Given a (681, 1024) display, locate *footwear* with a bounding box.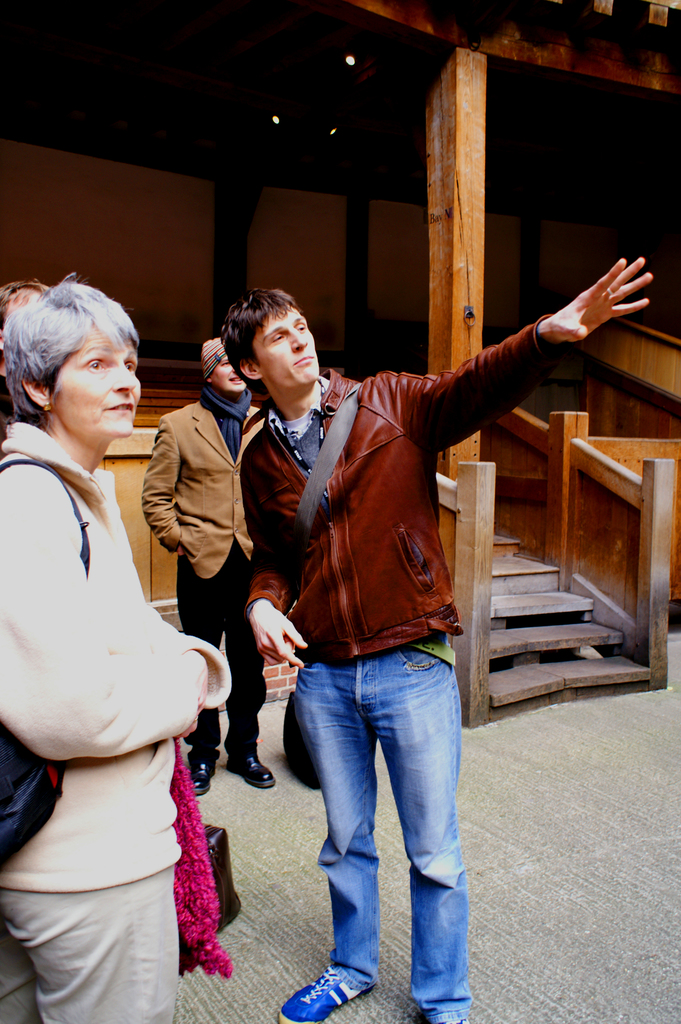
Located: (277,961,382,1023).
